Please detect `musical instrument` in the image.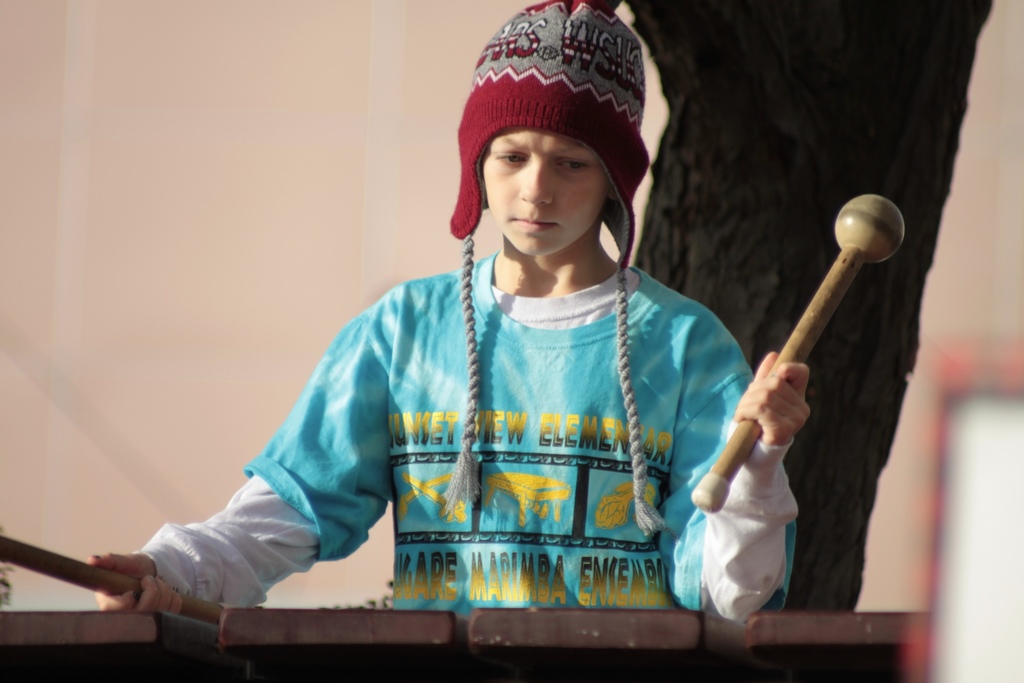
pyautogui.locateOnScreen(0, 598, 939, 682).
